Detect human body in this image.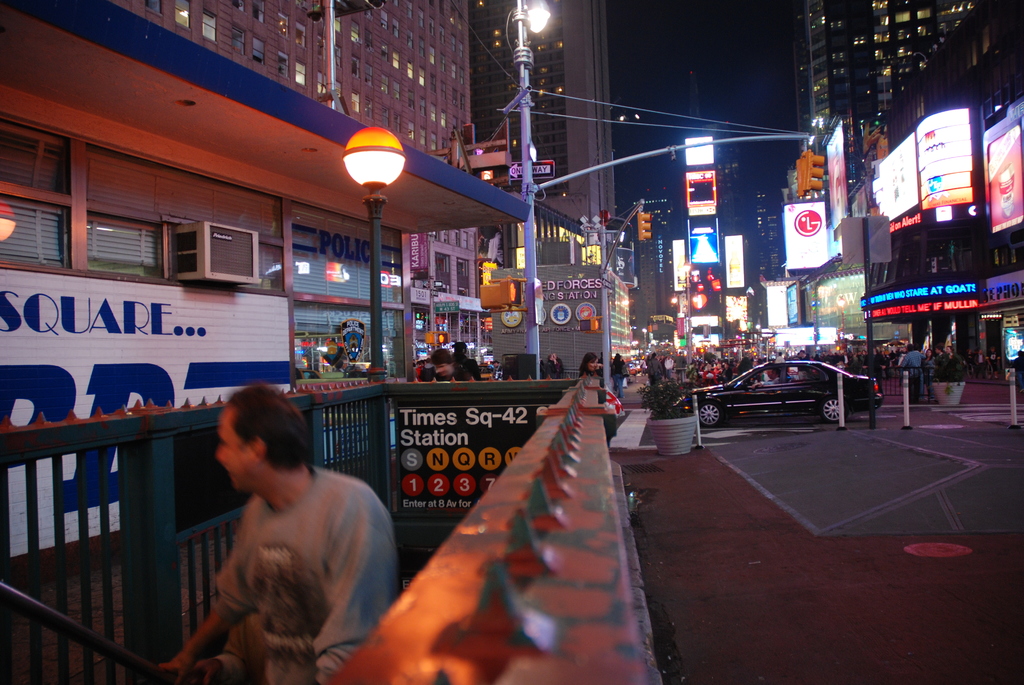
Detection: 417/368/477/384.
